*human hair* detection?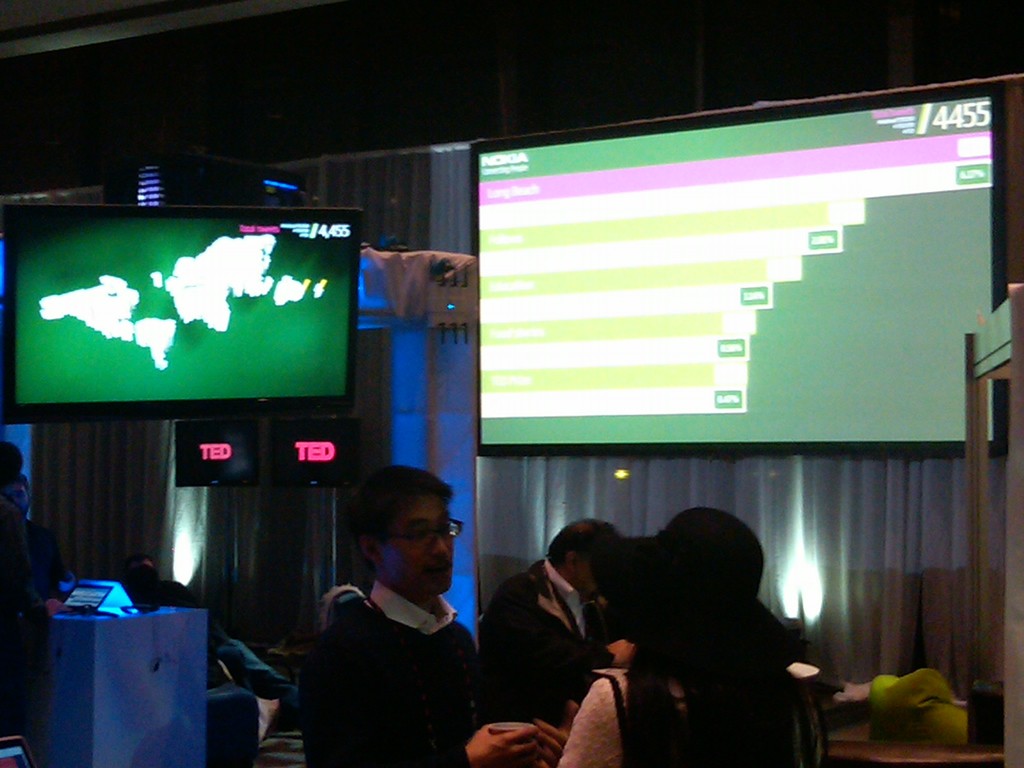
select_region(344, 452, 466, 563)
